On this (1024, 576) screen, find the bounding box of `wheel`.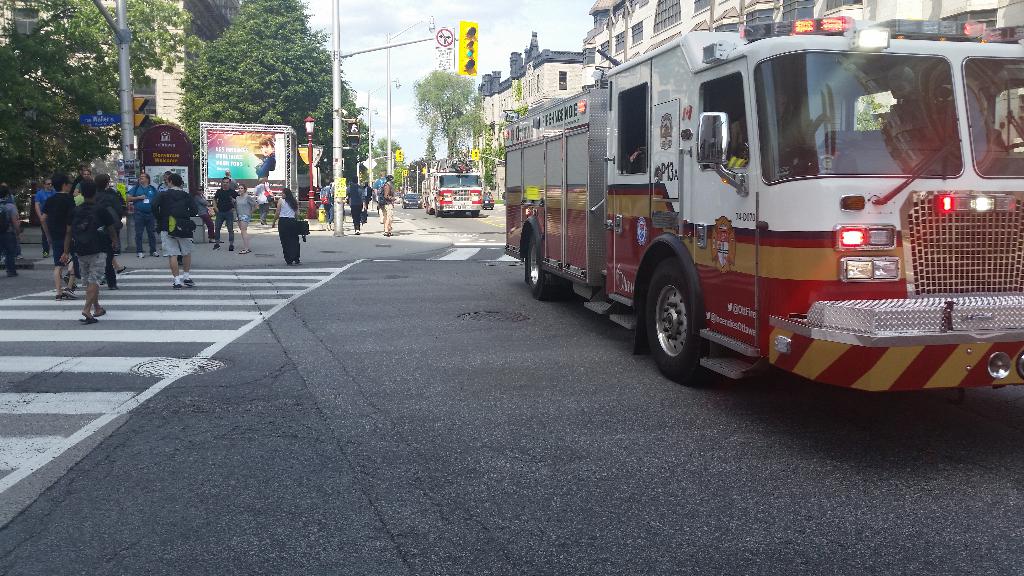
Bounding box: {"left": 471, "top": 211, "right": 479, "bottom": 217}.
